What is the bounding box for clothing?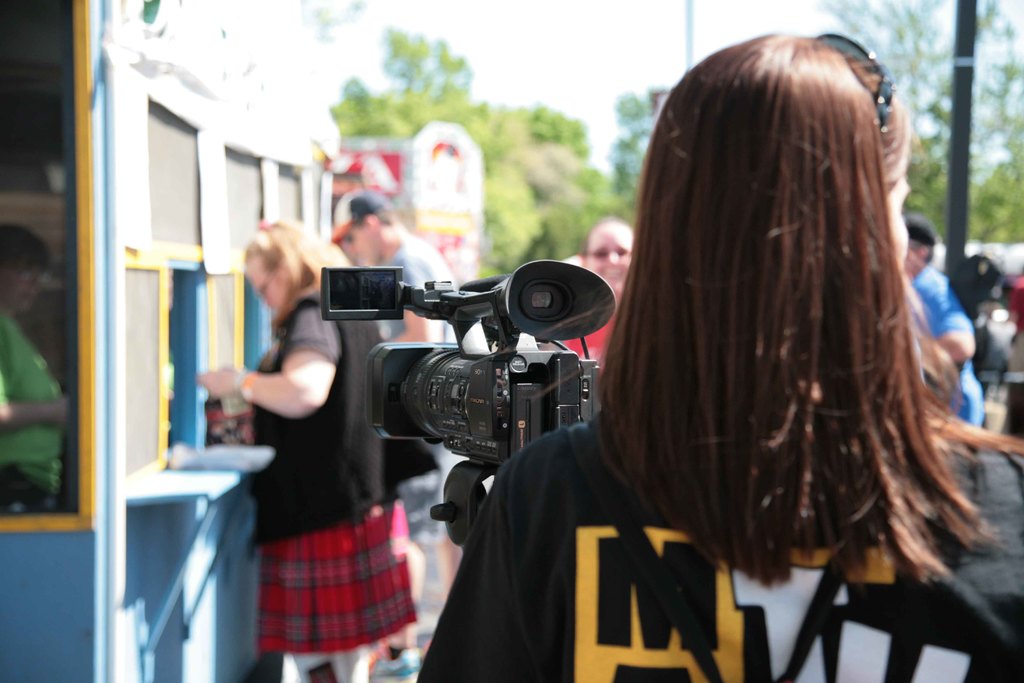
x1=383, y1=233, x2=458, y2=343.
